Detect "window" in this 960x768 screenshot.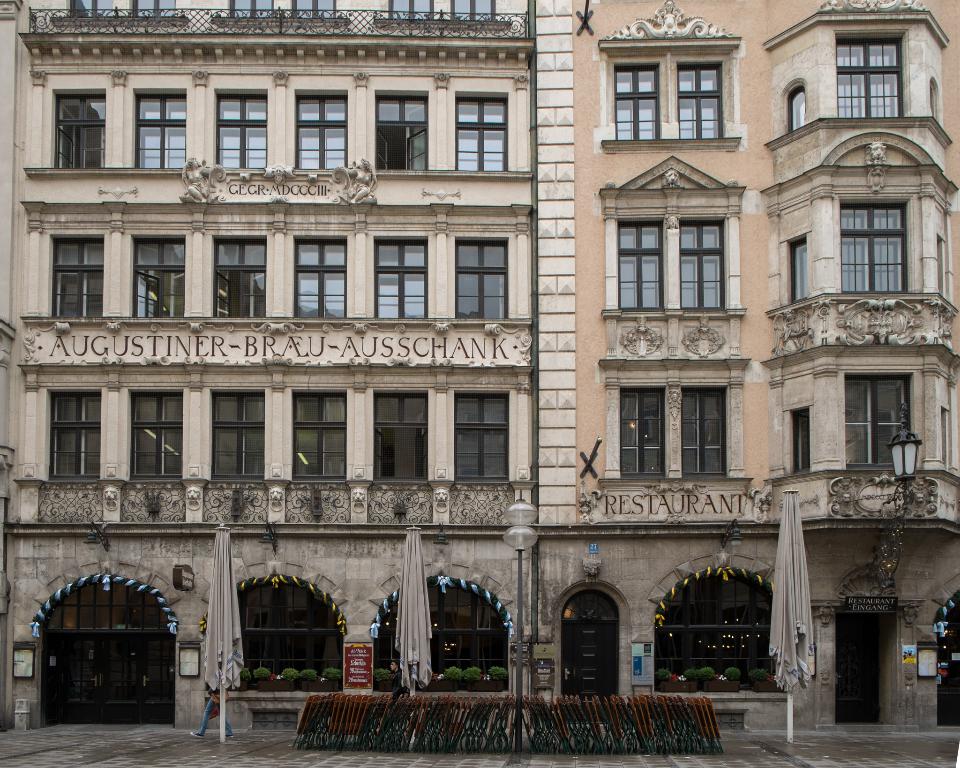
Detection: <box>846,376,916,471</box>.
